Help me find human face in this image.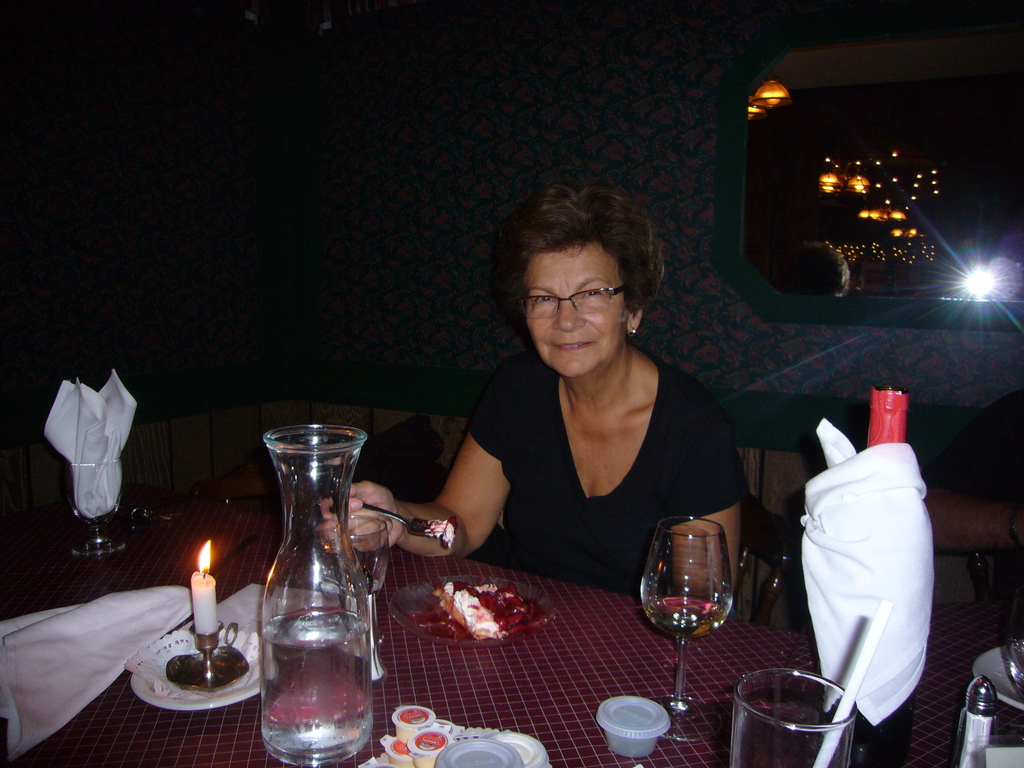
Found it: box=[525, 239, 628, 380].
